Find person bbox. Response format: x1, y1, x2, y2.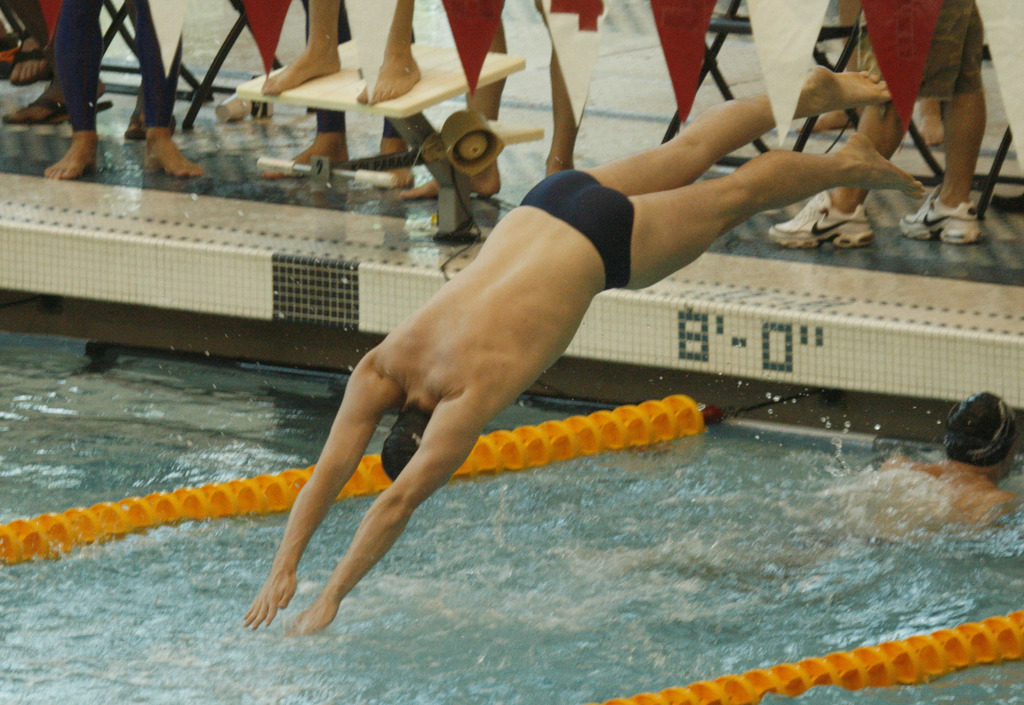
398, 1, 586, 197.
